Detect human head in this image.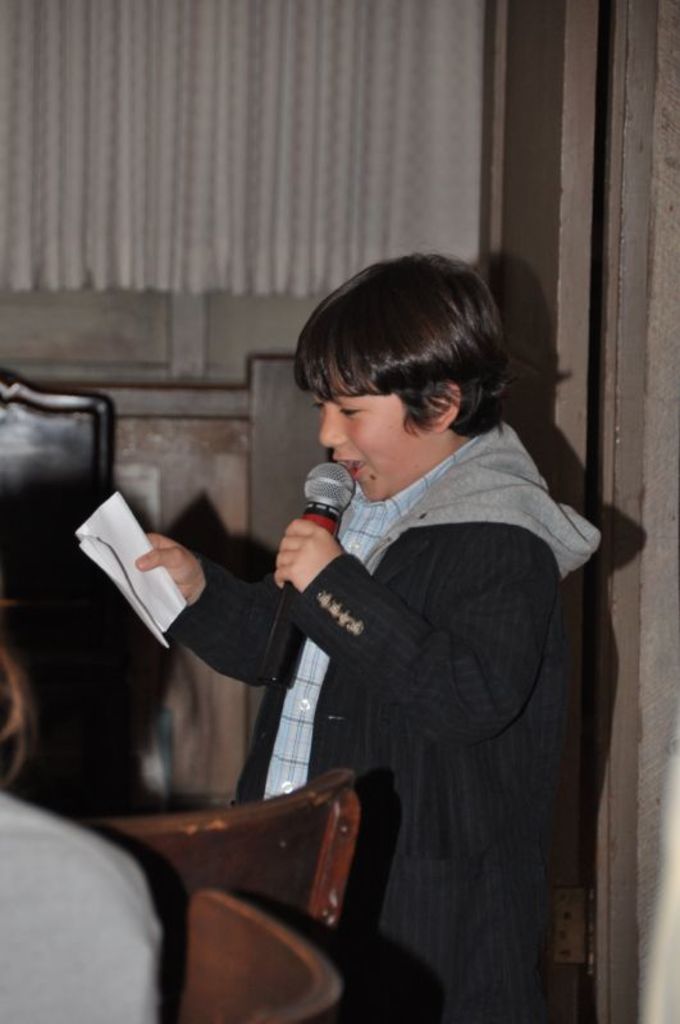
Detection: pyautogui.locateOnScreen(279, 262, 526, 479).
